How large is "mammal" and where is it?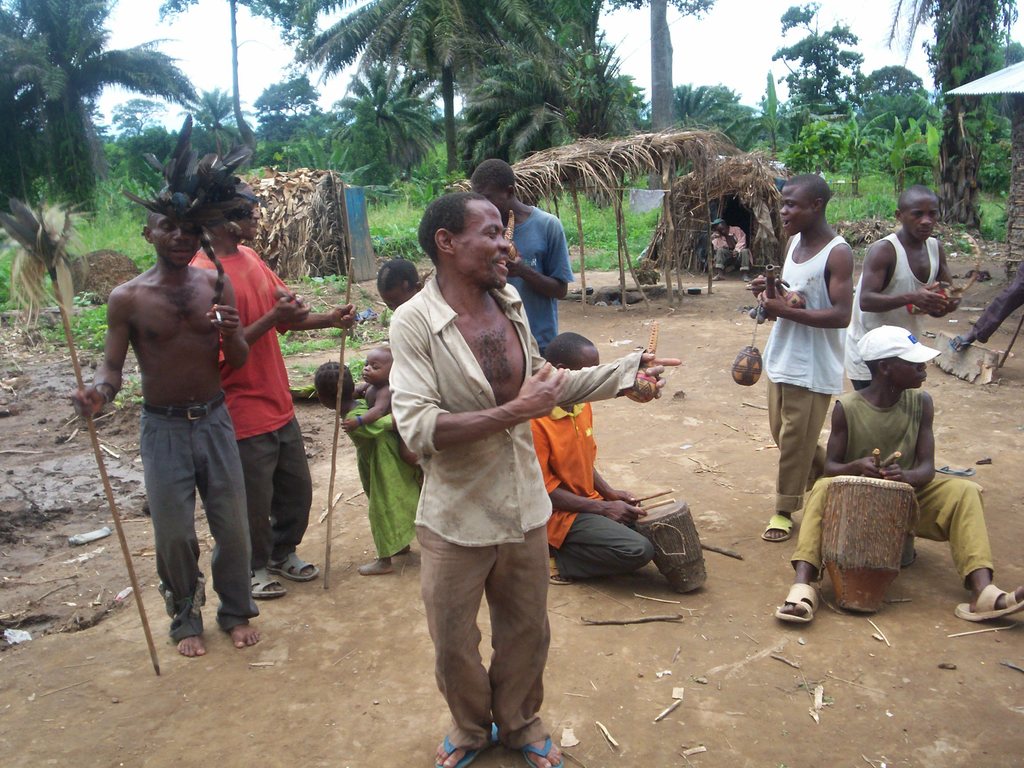
Bounding box: bbox=[383, 237, 622, 698].
